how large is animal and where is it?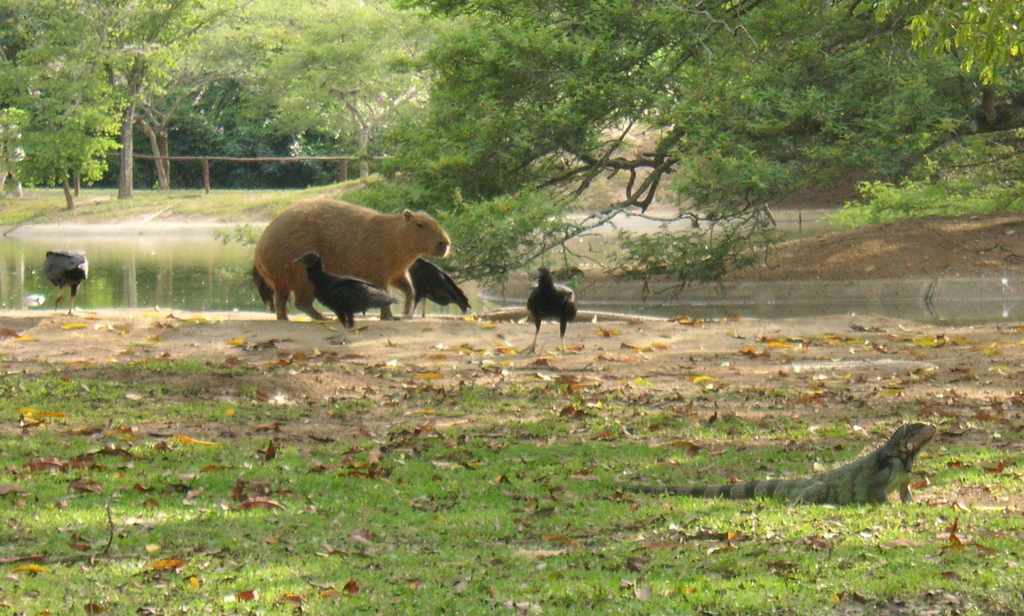
Bounding box: [left=292, top=246, right=400, bottom=327].
